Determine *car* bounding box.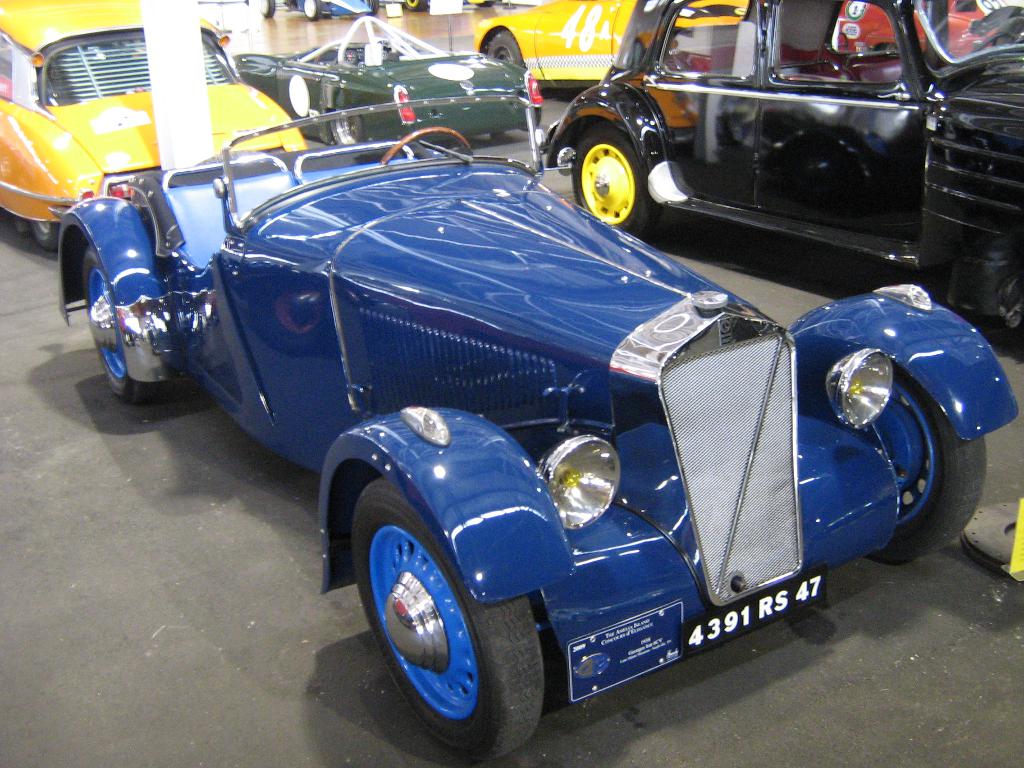
Determined: region(0, 0, 307, 245).
